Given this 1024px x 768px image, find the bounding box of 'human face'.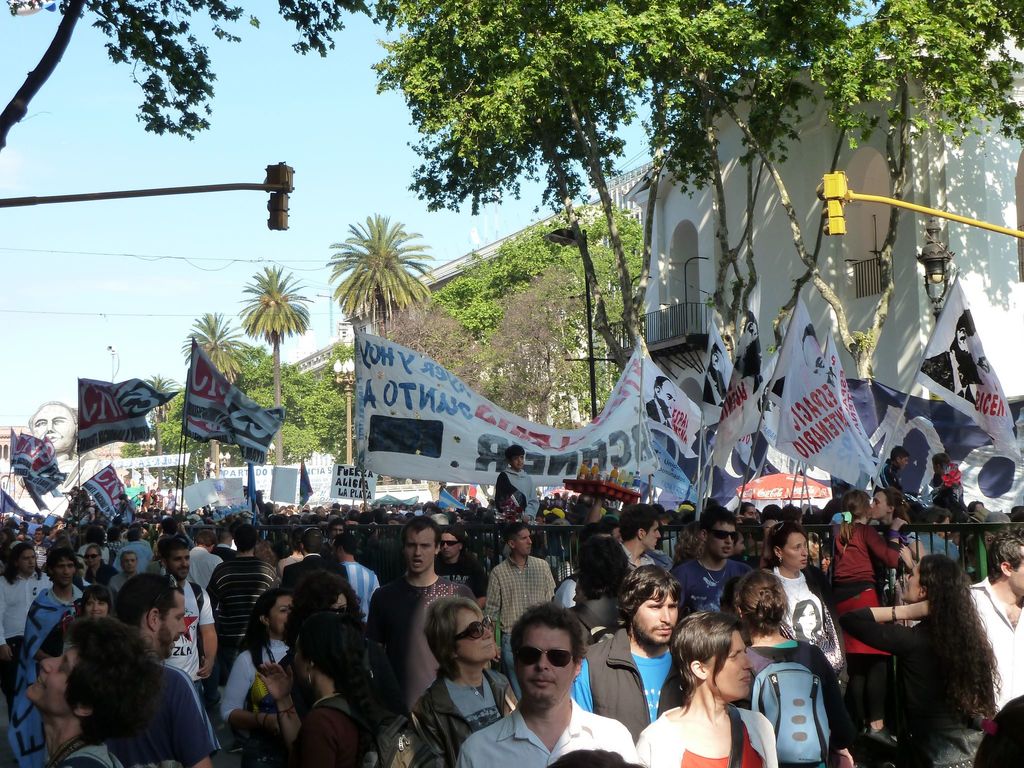
{"left": 456, "top": 613, "right": 499, "bottom": 664}.
